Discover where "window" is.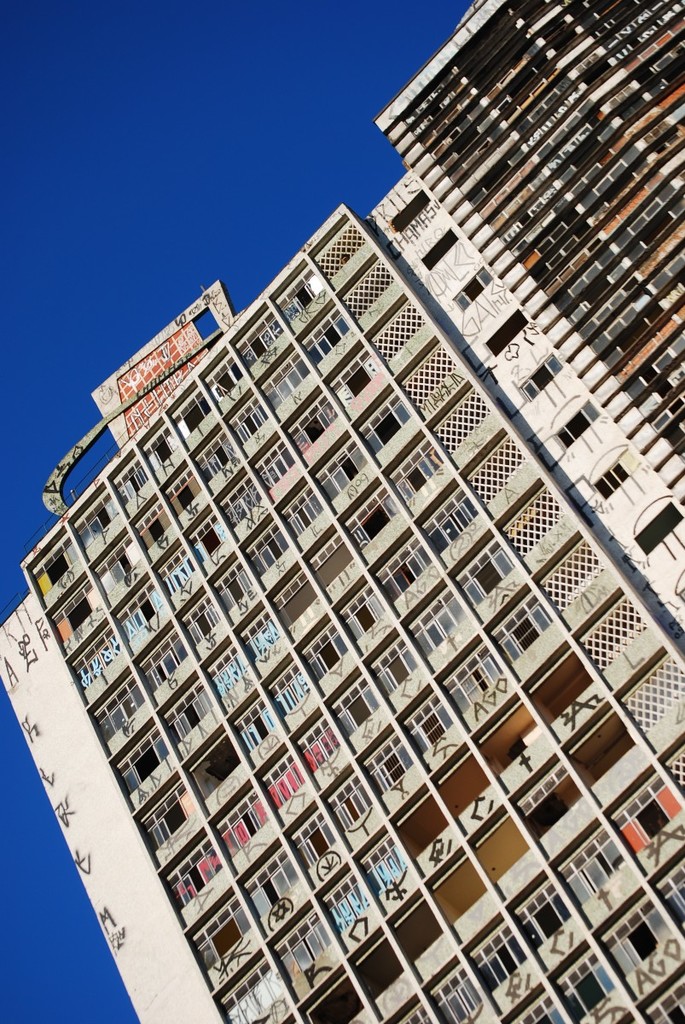
Discovered at region(558, 951, 616, 1023).
